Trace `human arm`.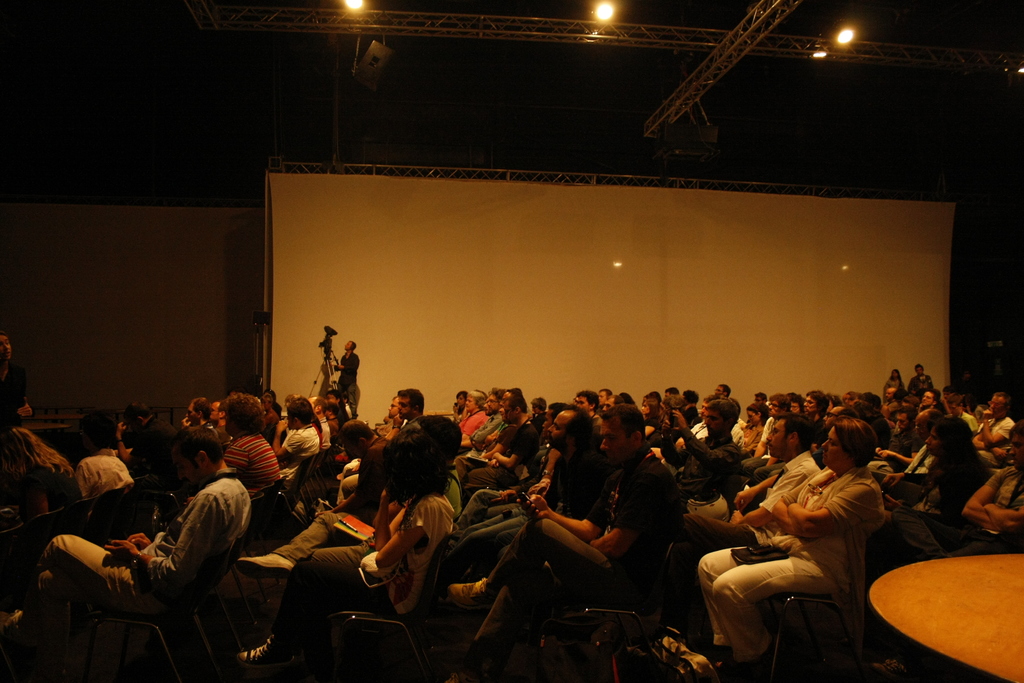
Traced to 672, 409, 740, 474.
